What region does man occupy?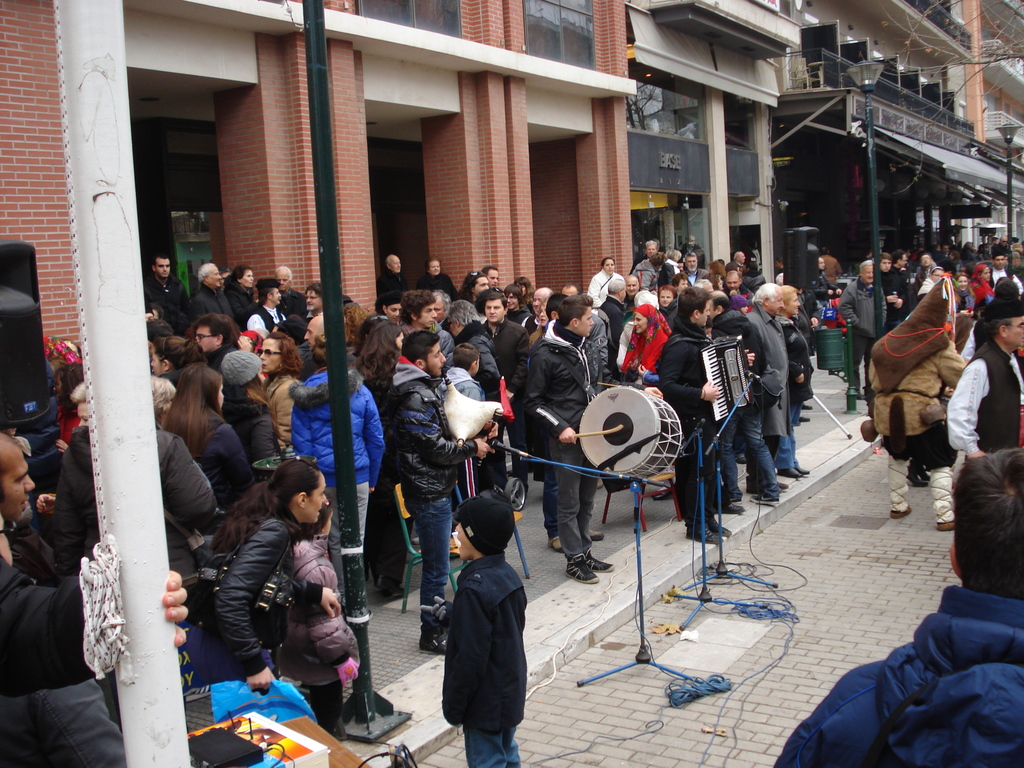
bbox(877, 255, 902, 335).
